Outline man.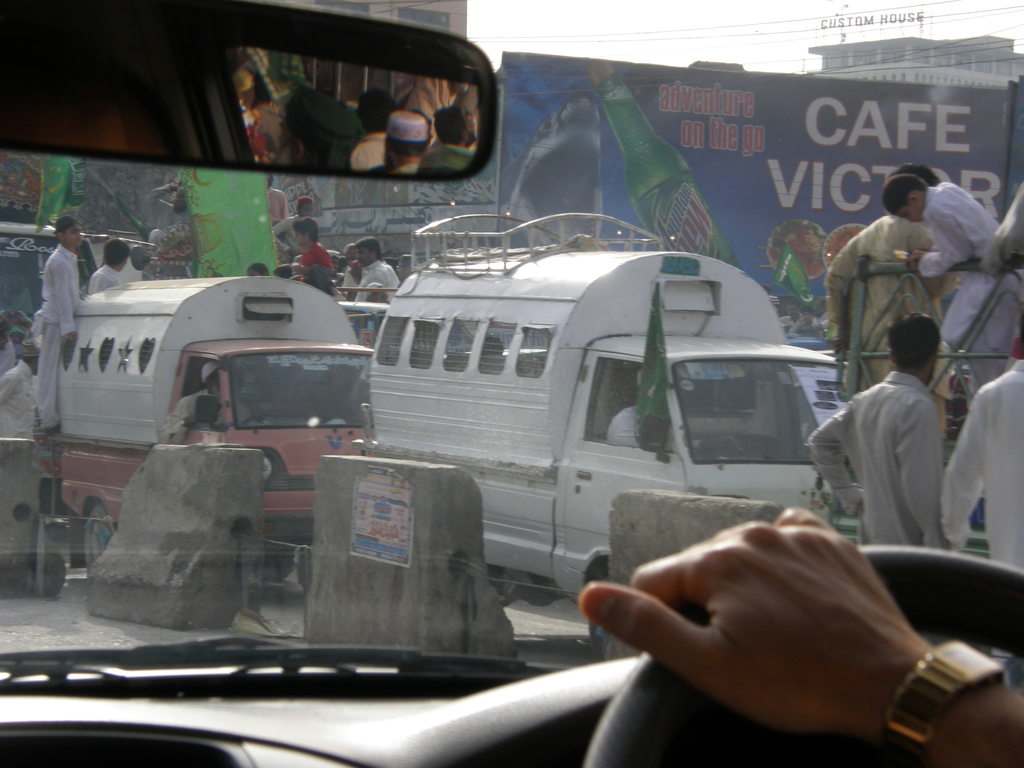
Outline: 822,162,959,434.
